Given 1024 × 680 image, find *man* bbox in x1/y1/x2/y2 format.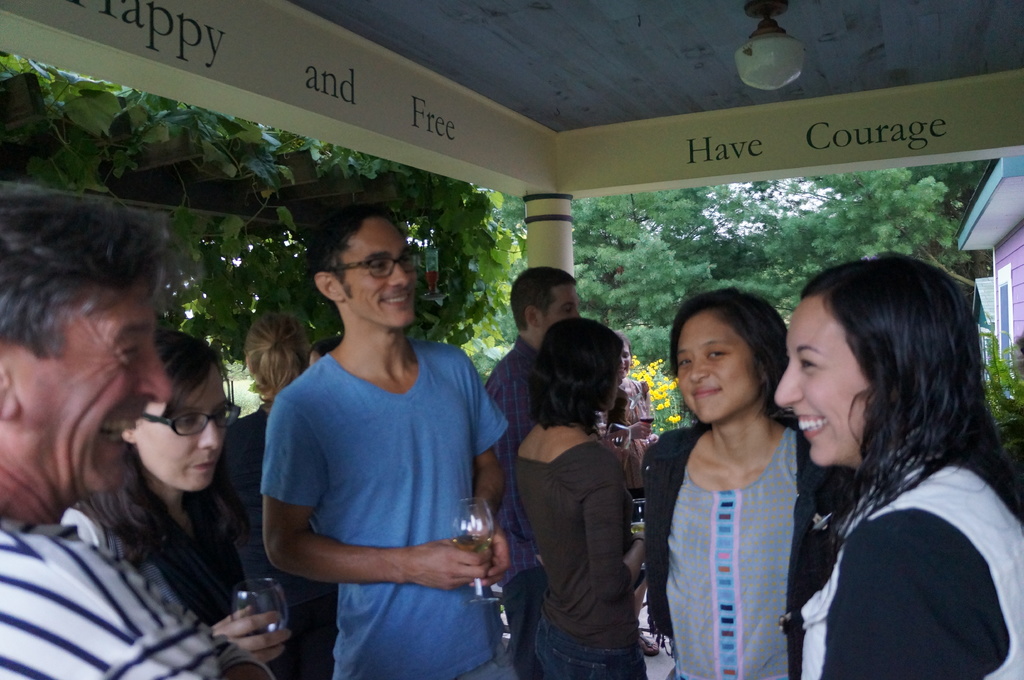
0/193/275/679.
